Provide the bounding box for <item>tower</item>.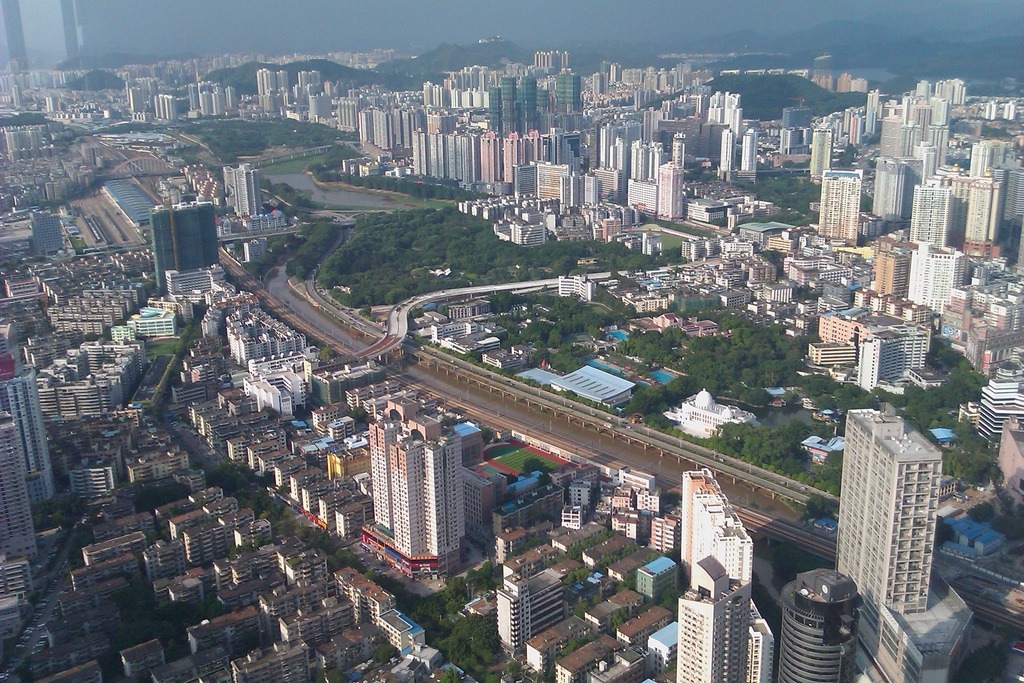
152:199:216:284.
